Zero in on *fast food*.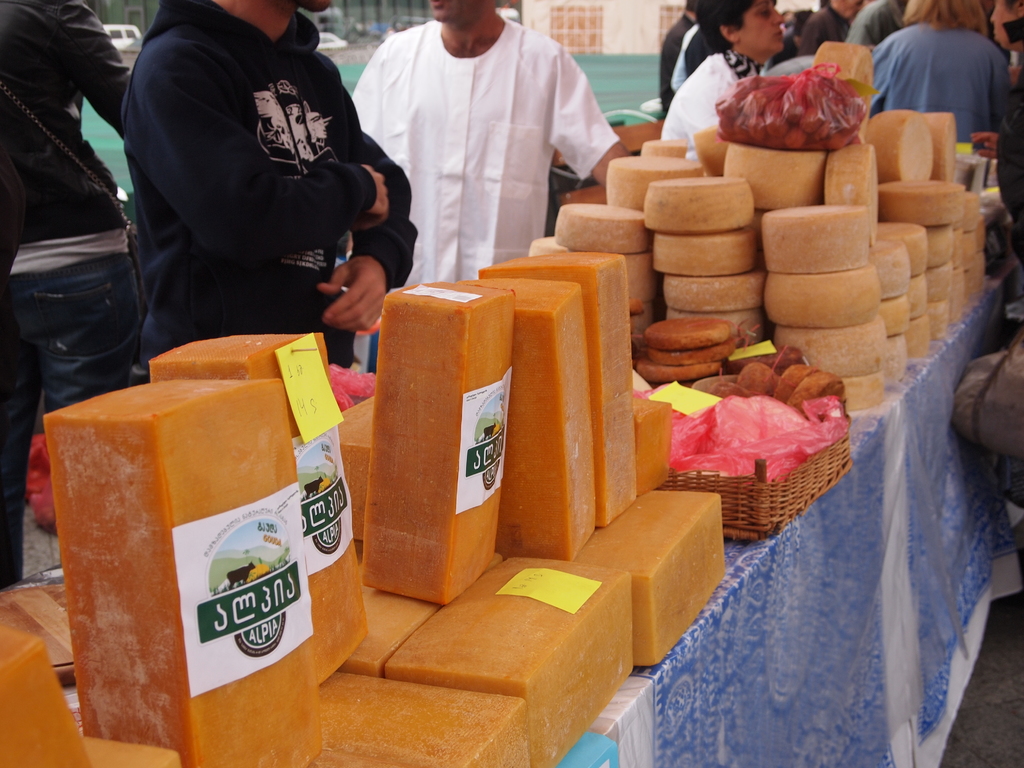
Zeroed in: region(934, 112, 956, 184).
